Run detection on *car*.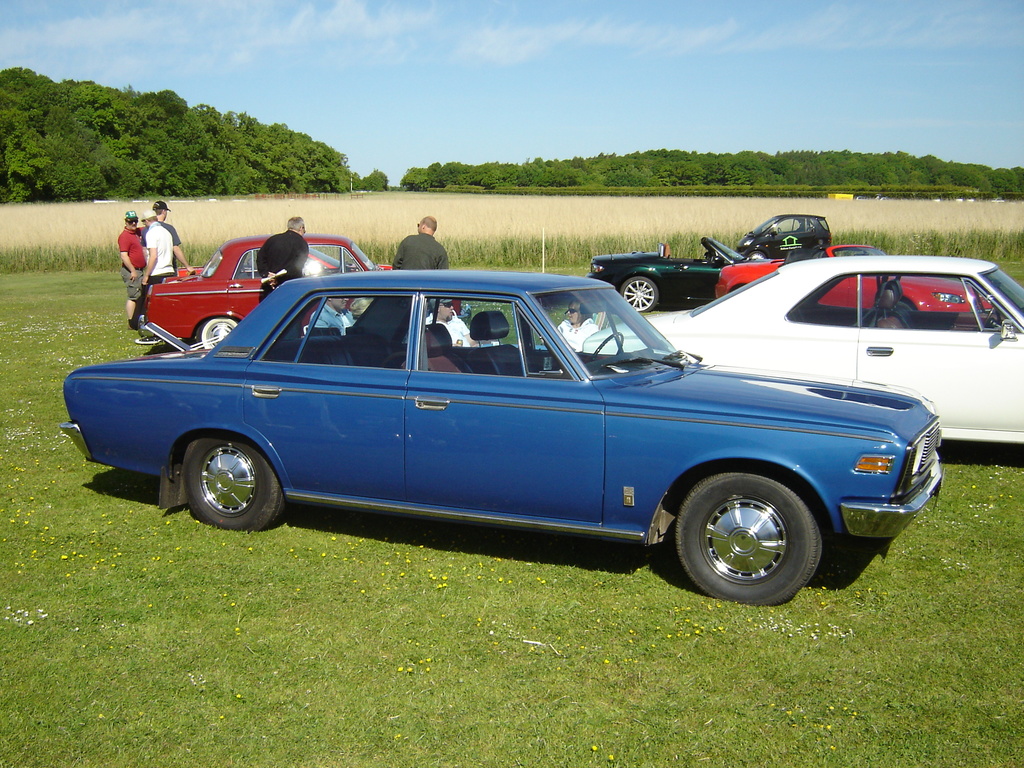
Result: [61,266,941,606].
